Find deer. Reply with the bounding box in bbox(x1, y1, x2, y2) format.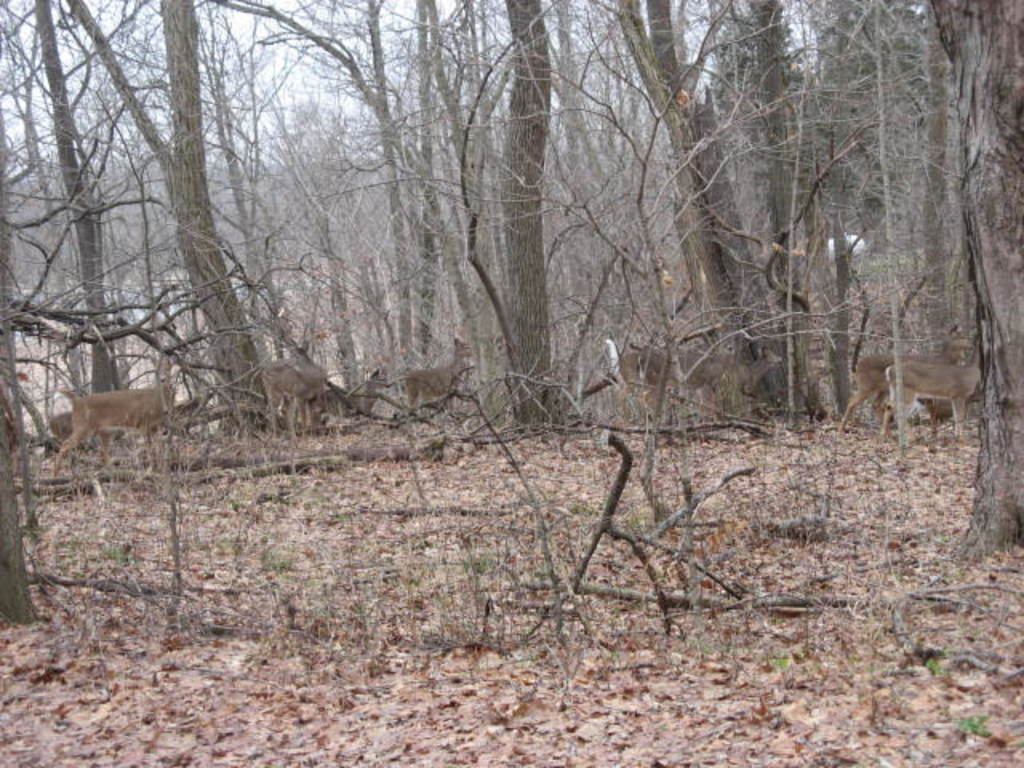
bbox(262, 333, 331, 440).
